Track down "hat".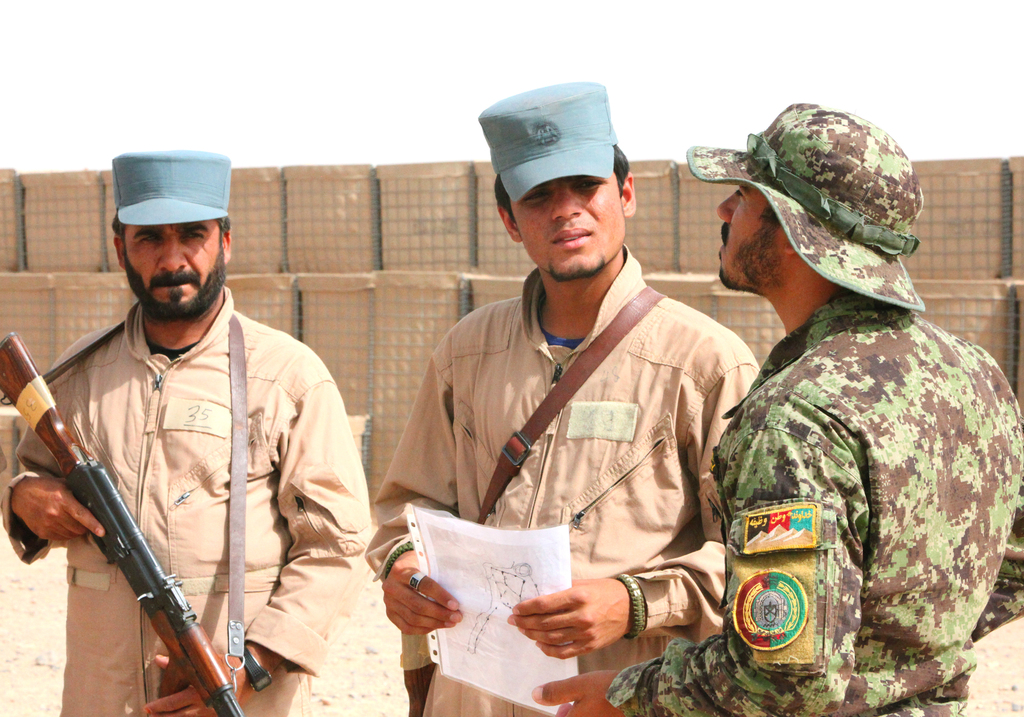
Tracked to [x1=687, y1=99, x2=924, y2=310].
